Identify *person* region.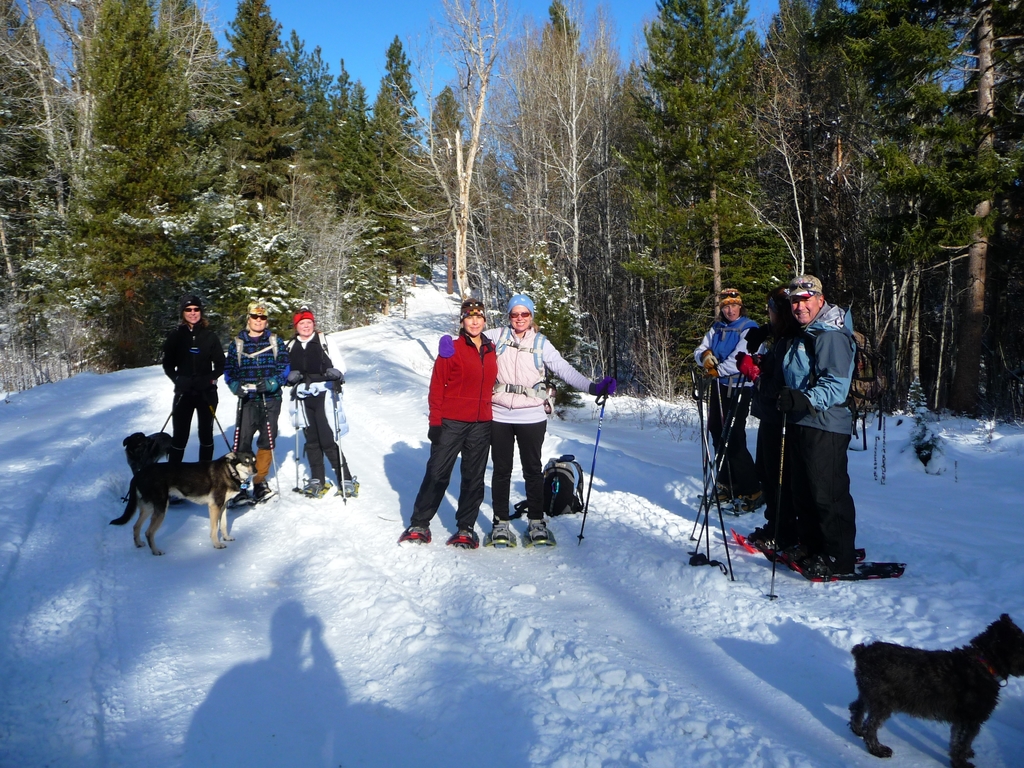
Region: box(736, 275, 812, 553).
